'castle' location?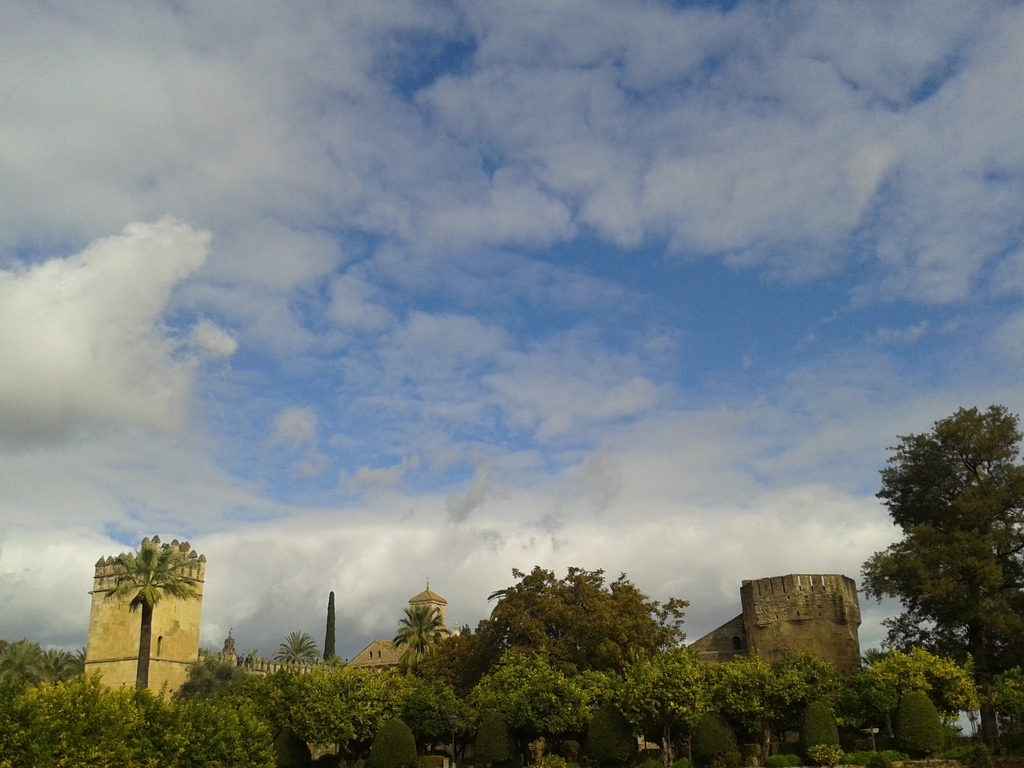
bbox(84, 533, 863, 729)
